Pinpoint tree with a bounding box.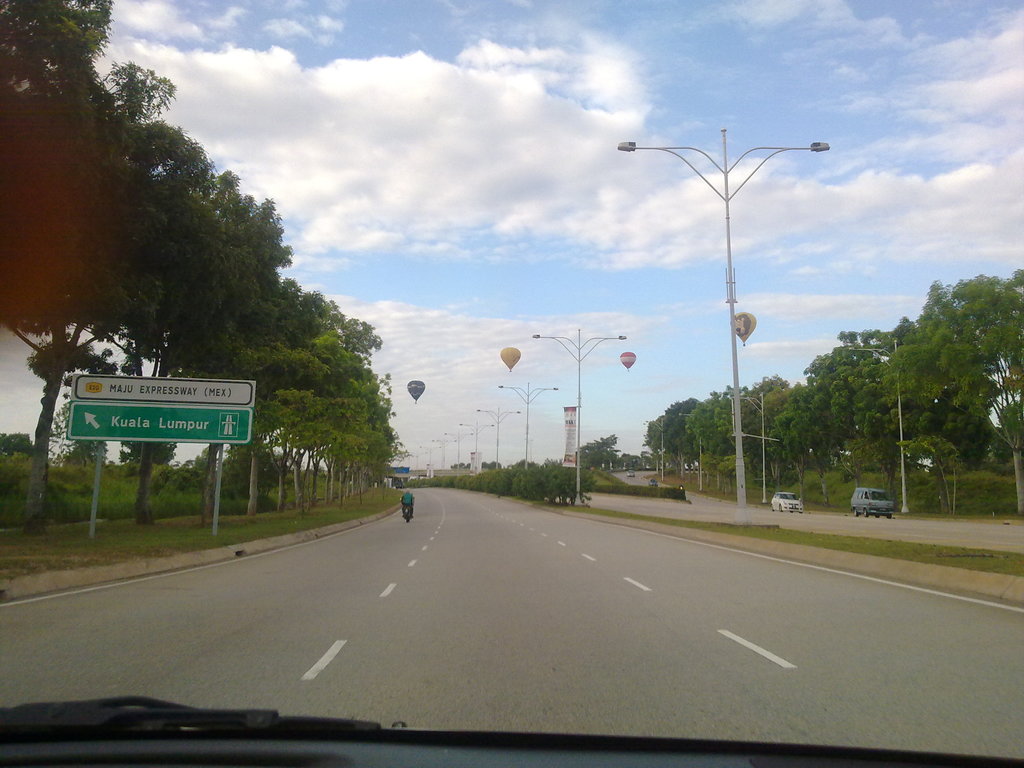
box(185, 253, 321, 516).
